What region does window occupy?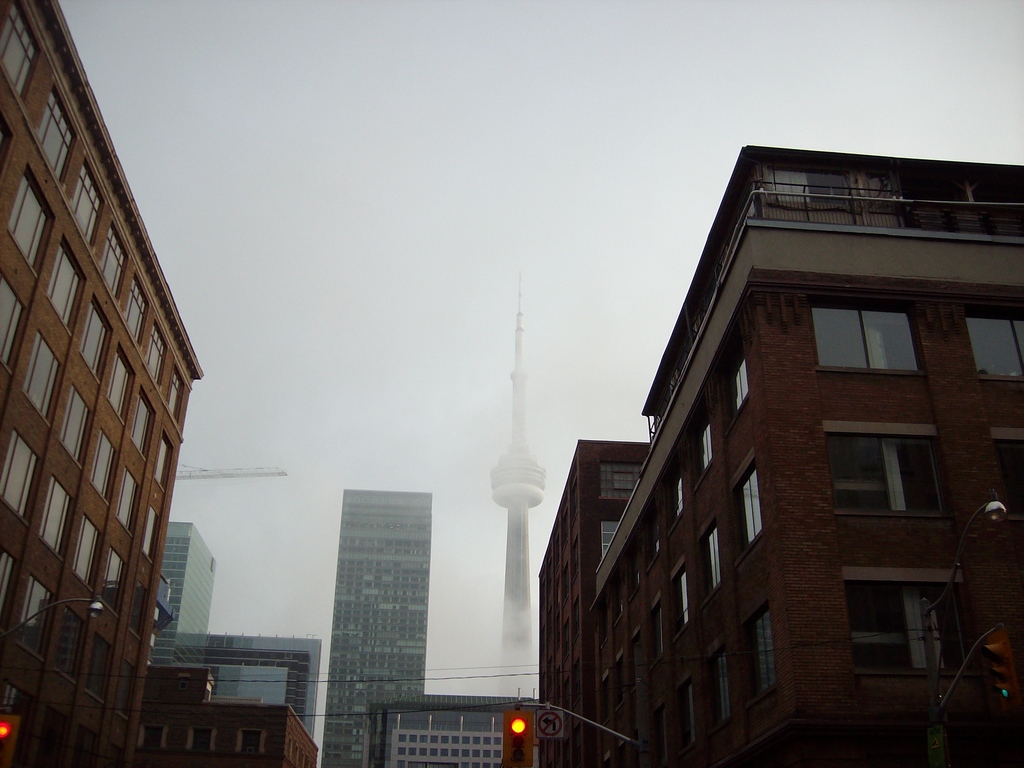
bbox=[123, 278, 147, 339].
